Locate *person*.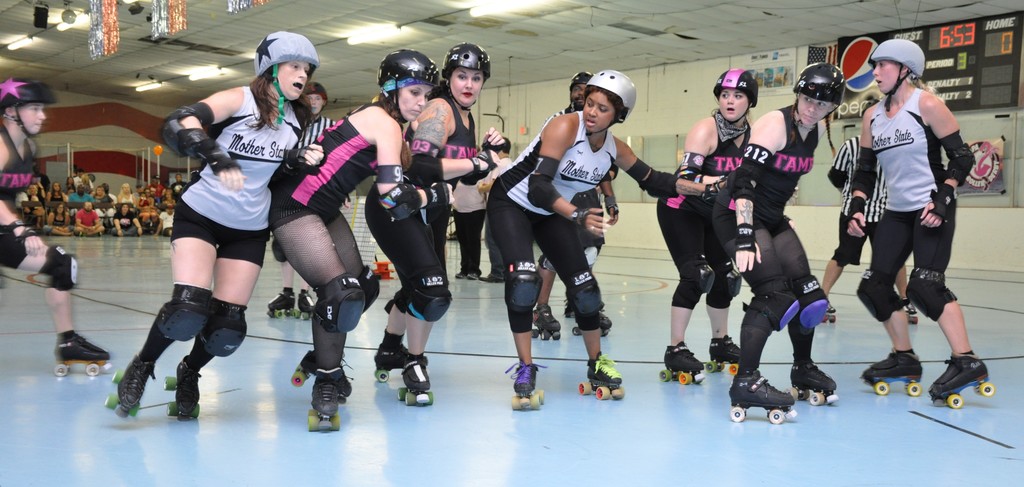
Bounding box: 704, 57, 845, 426.
